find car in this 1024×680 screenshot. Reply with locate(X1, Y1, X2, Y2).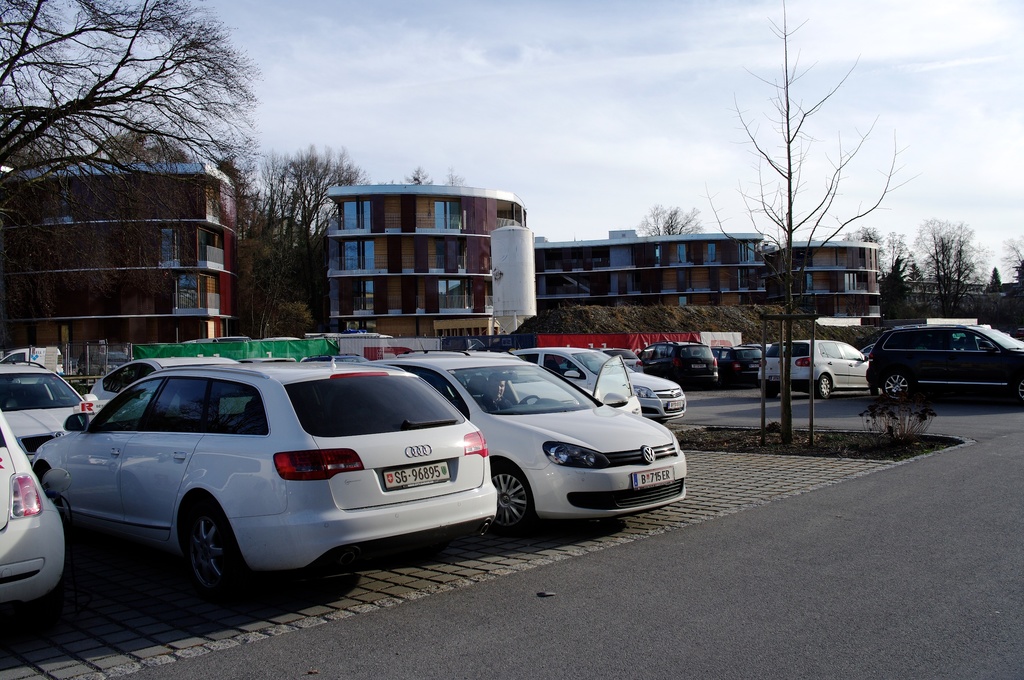
locate(502, 329, 684, 422).
